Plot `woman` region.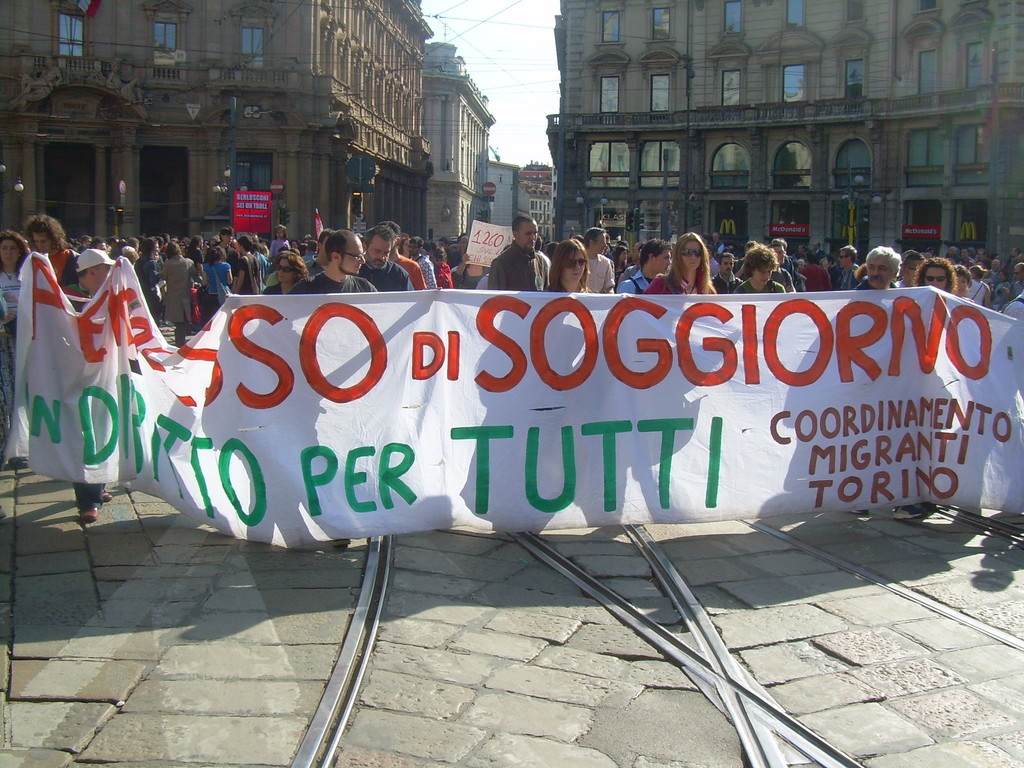
Plotted at region(953, 264, 975, 298).
